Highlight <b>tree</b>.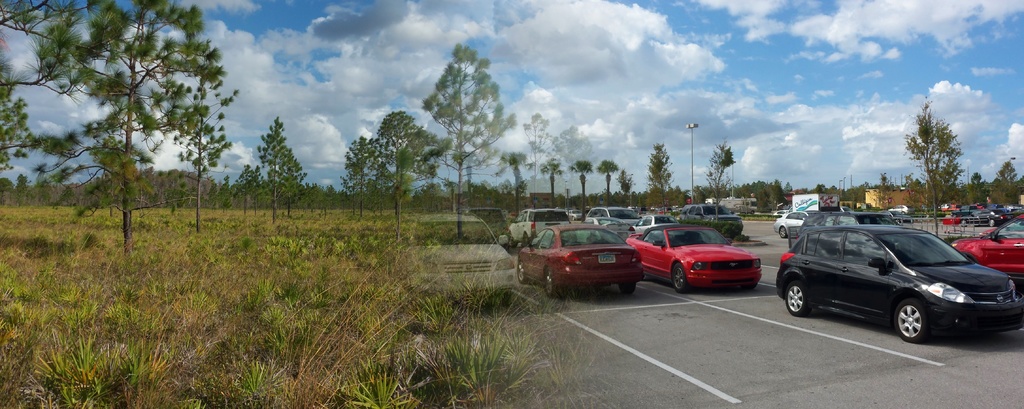
Highlighted region: bbox=[372, 108, 452, 230].
